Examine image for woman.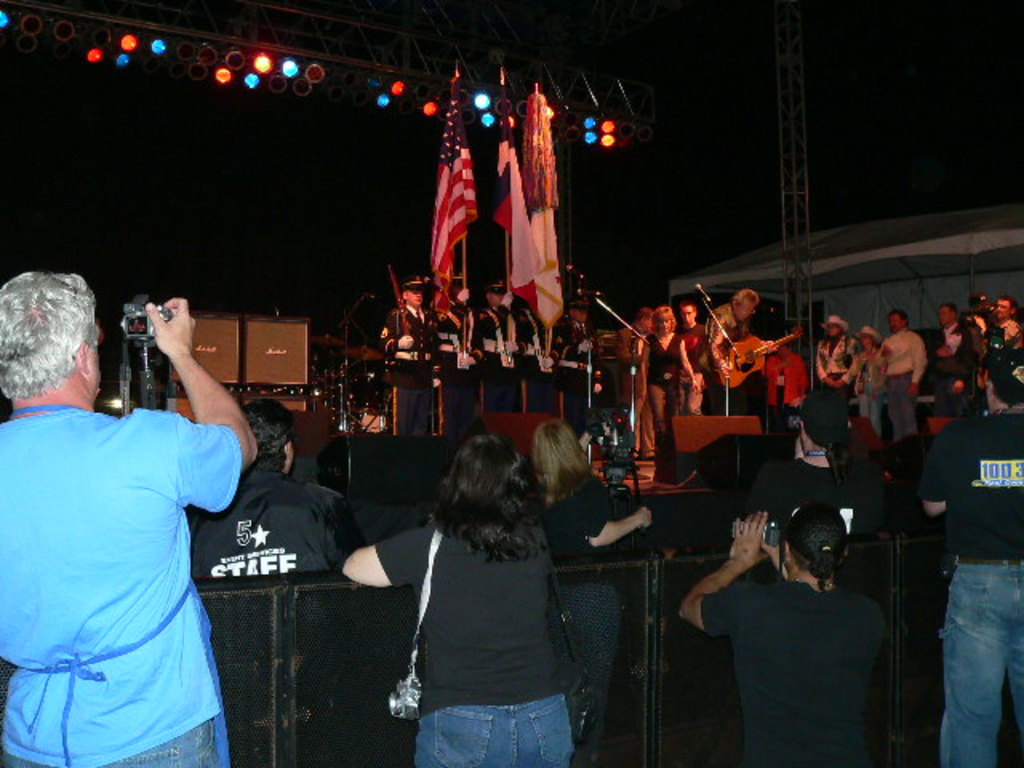
Examination result: crop(520, 416, 654, 718).
